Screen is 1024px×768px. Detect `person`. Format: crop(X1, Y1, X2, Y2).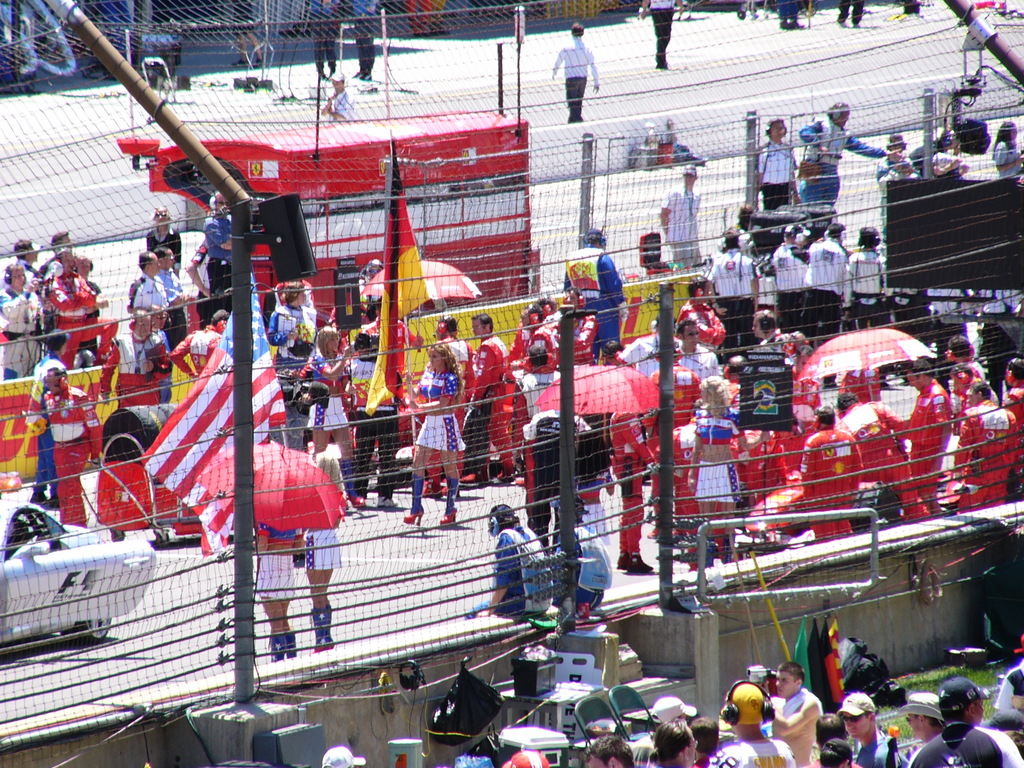
crop(151, 307, 168, 402).
